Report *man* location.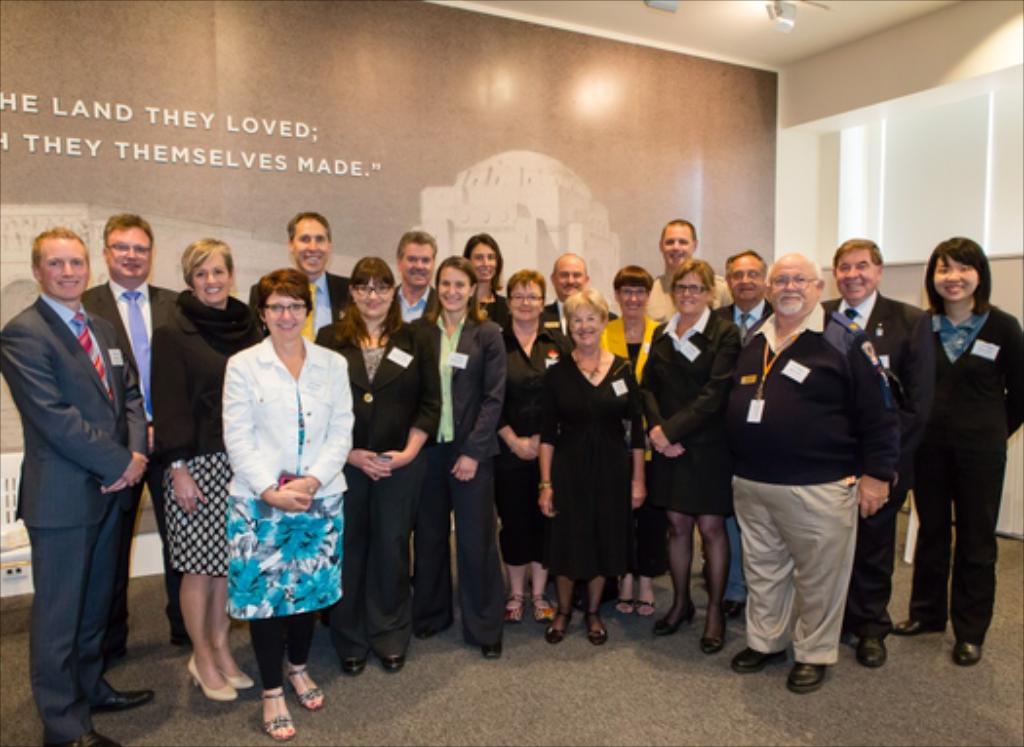
Report: [x1=248, y1=218, x2=357, y2=345].
